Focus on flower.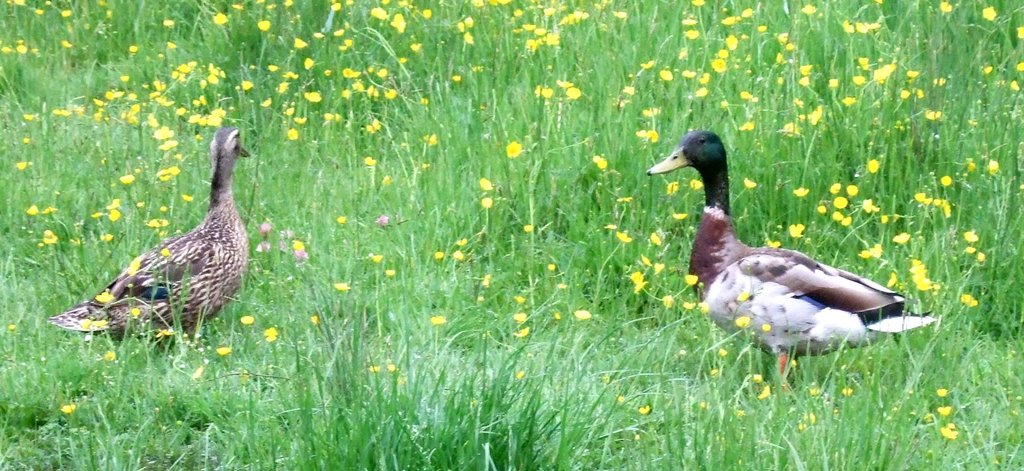
Focused at [x1=664, y1=296, x2=674, y2=306].
